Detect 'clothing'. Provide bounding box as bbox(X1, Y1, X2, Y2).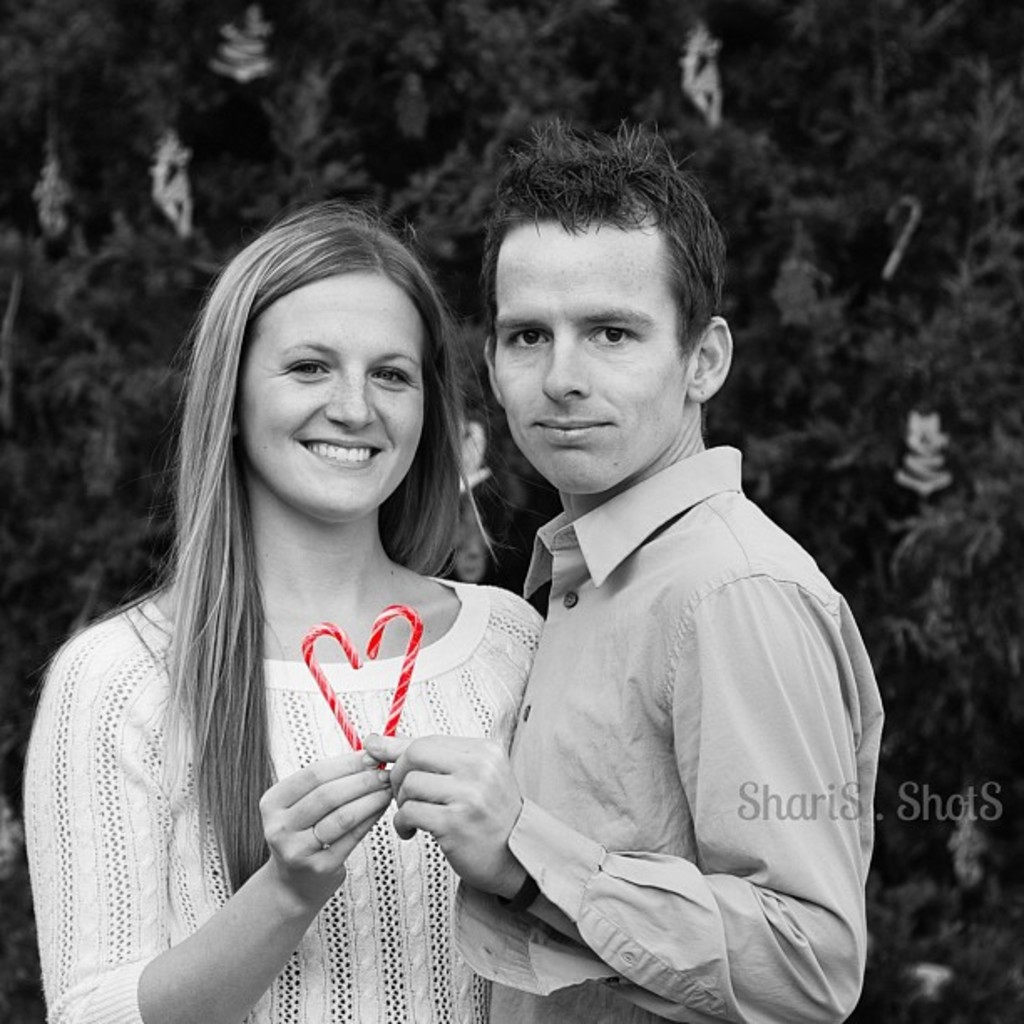
bbox(15, 591, 549, 1022).
